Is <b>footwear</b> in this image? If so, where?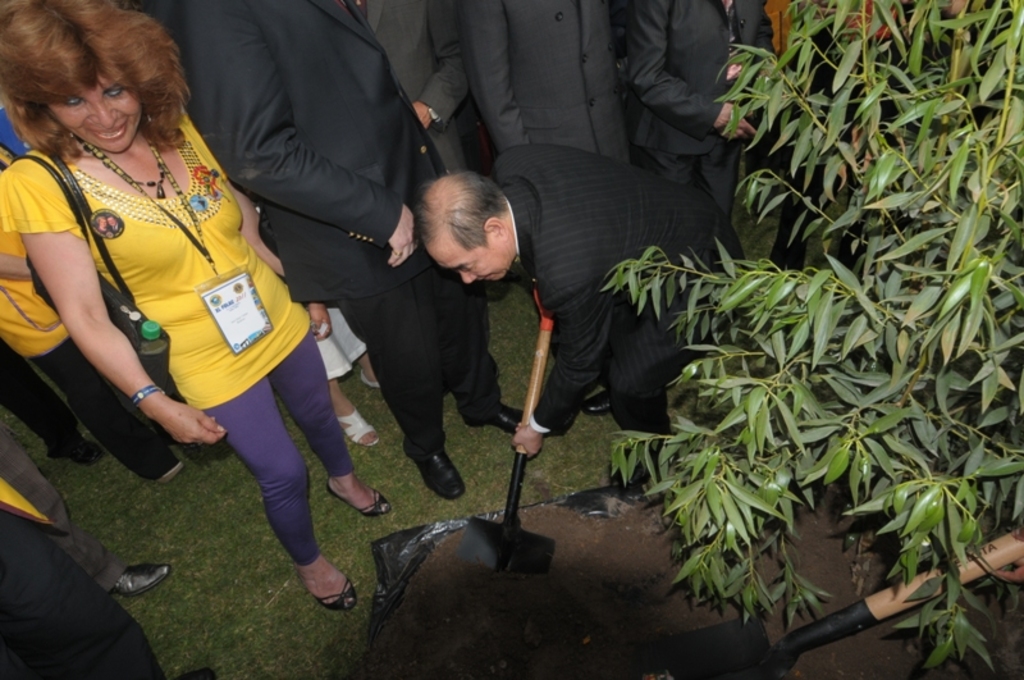
Yes, at rect(44, 434, 93, 464).
